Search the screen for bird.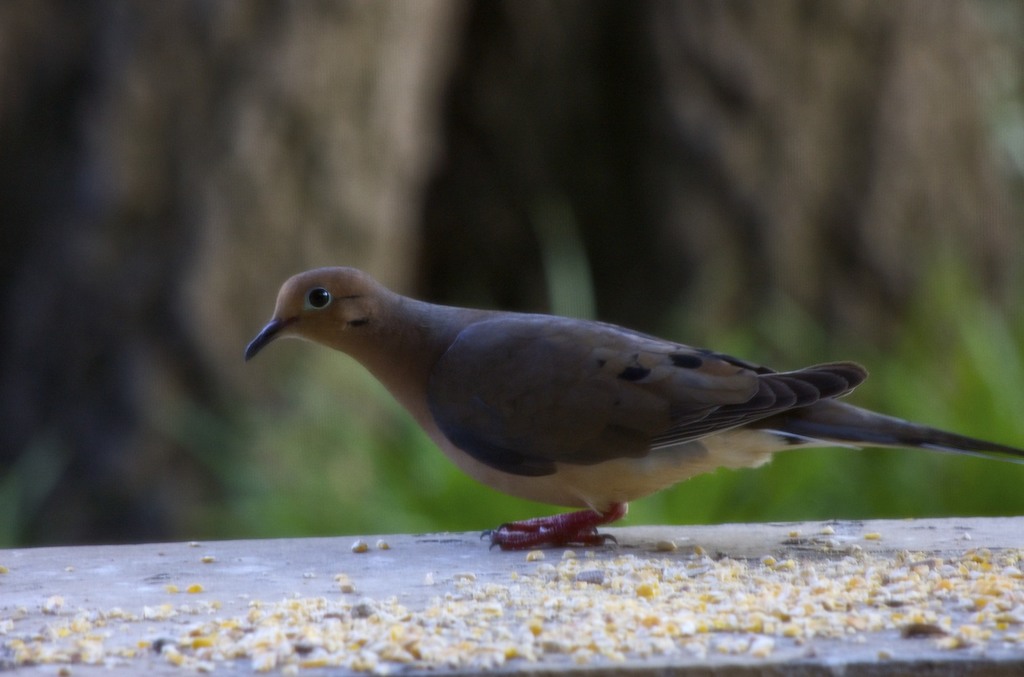
Found at rect(238, 260, 1005, 552).
